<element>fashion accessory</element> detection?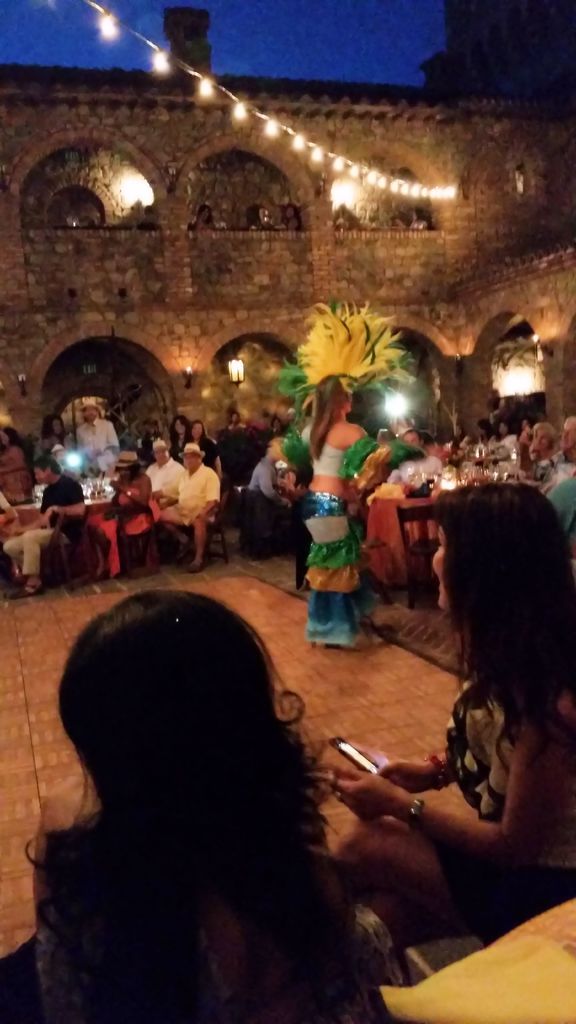
<region>177, 444, 205, 454</region>
